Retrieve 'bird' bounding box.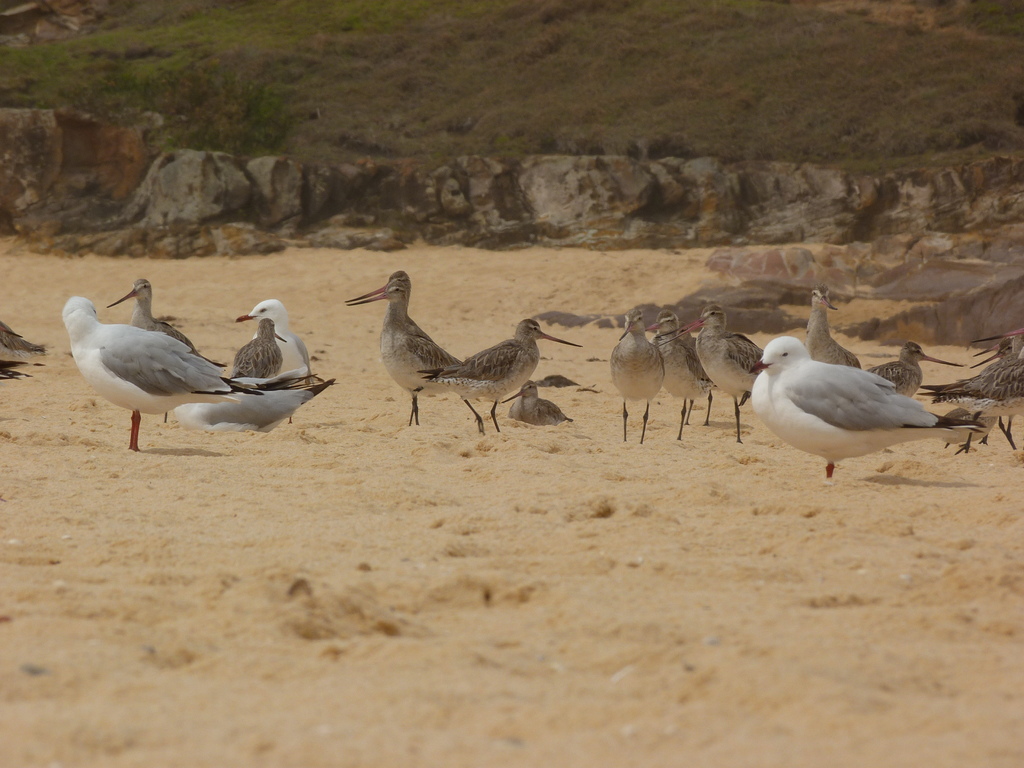
Bounding box: detection(650, 305, 718, 442).
